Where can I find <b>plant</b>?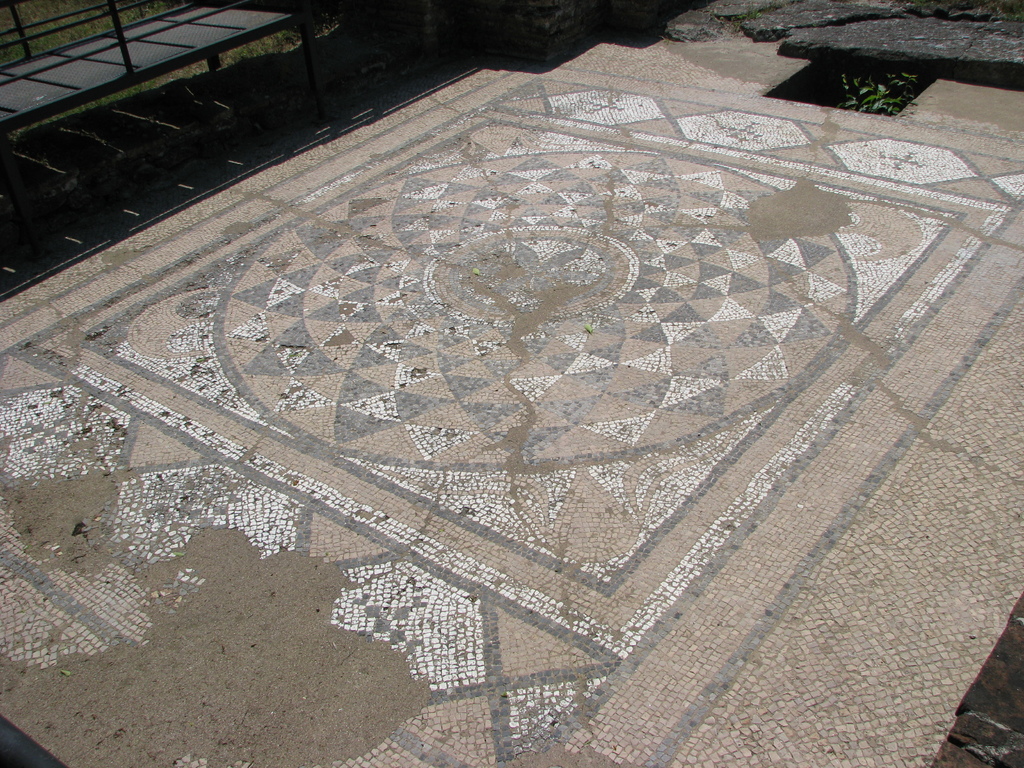
You can find it at <region>840, 68, 927, 122</region>.
